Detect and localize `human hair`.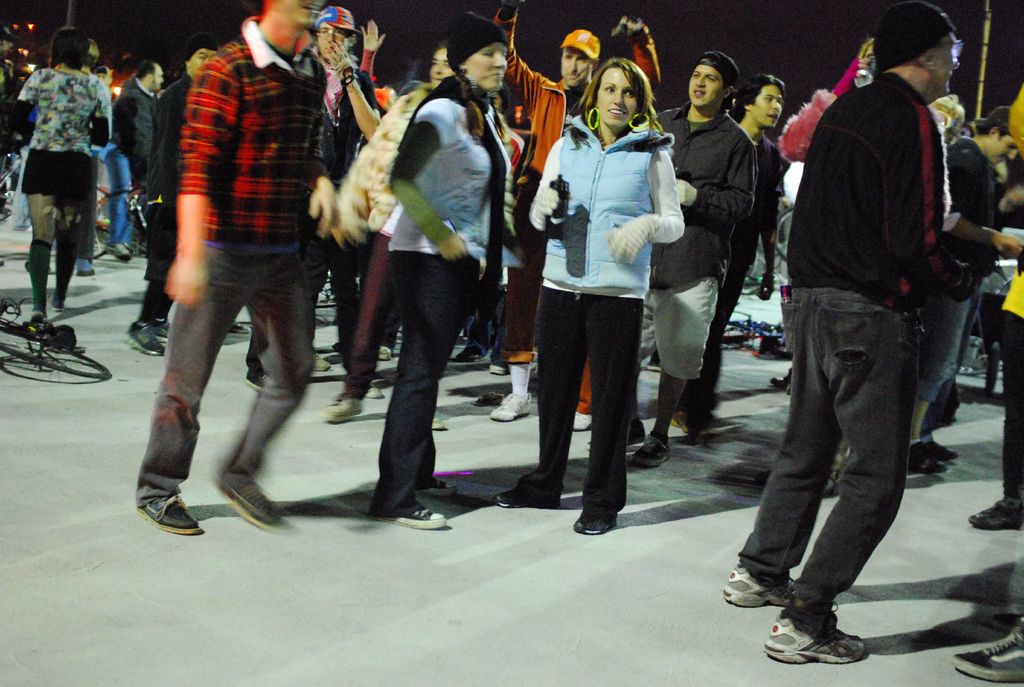
Localized at <box>90,37,100,65</box>.
